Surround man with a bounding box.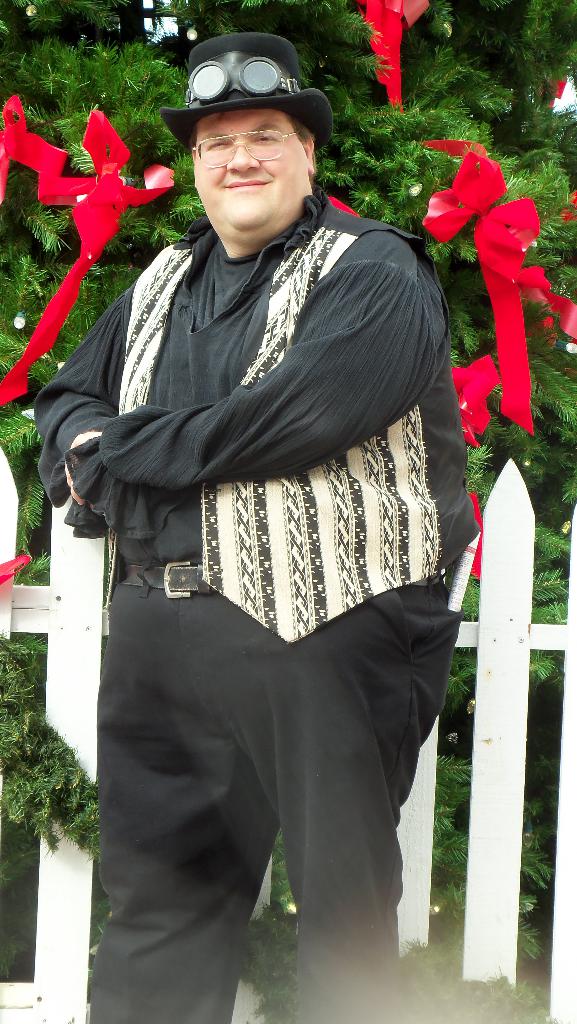
<bbox>72, 58, 464, 990</bbox>.
